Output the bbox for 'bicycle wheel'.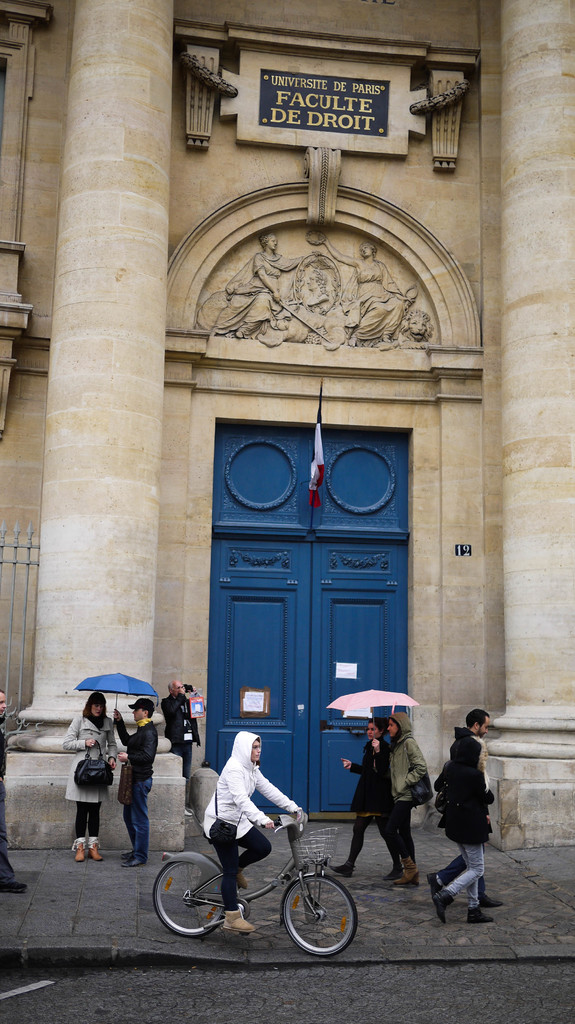
[273, 872, 345, 956].
